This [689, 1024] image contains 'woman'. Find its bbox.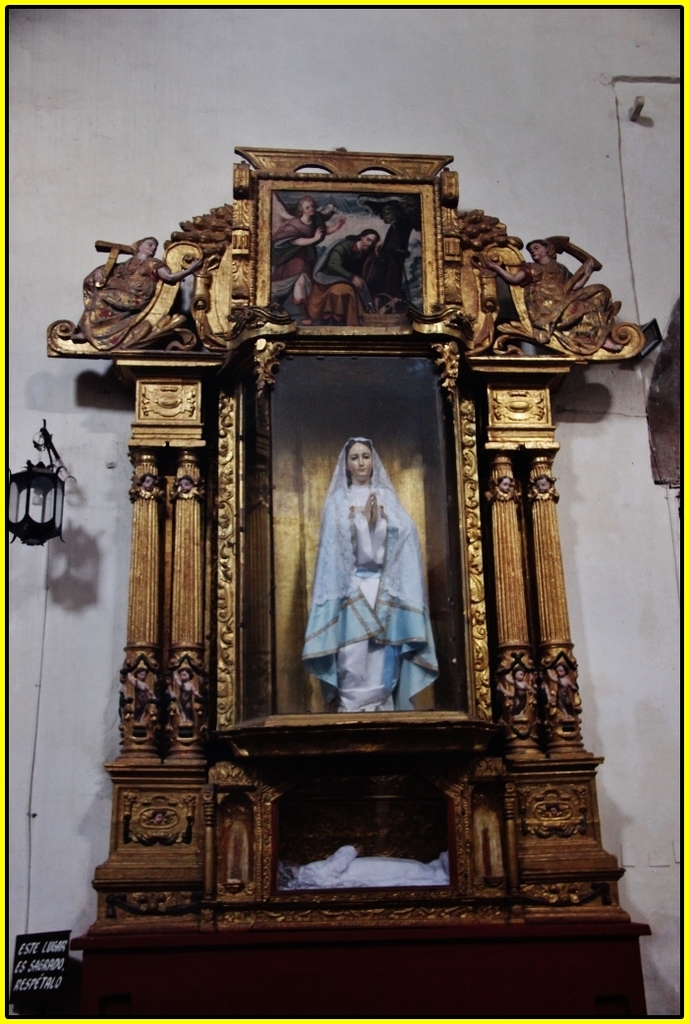
[x1=314, y1=412, x2=426, y2=729].
